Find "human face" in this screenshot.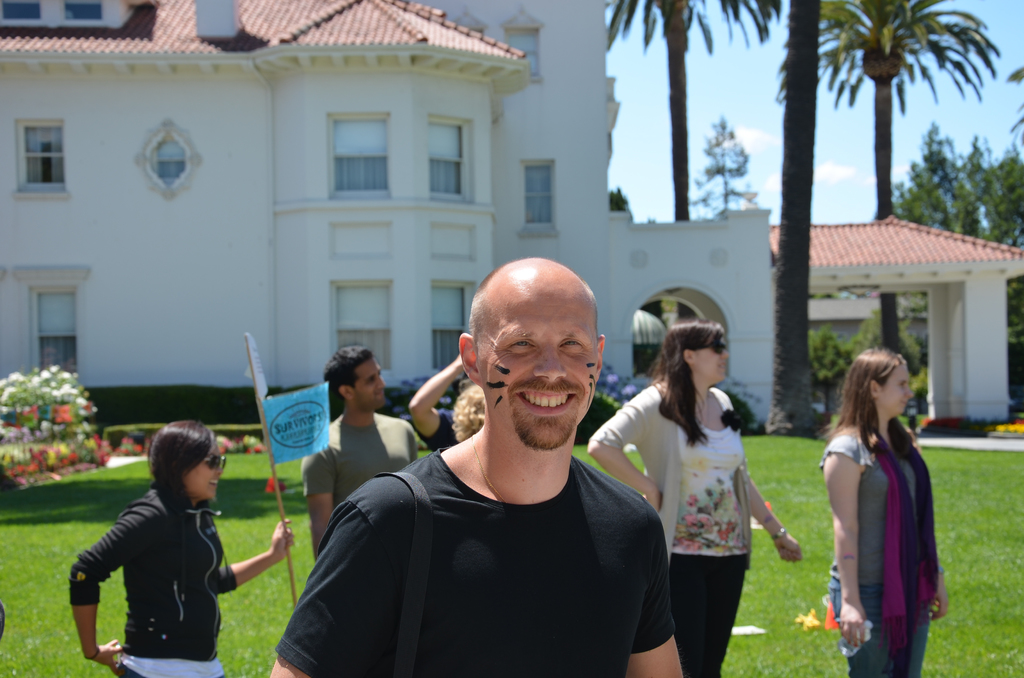
The bounding box for "human face" is x1=477, y1=282, x2=598, y2=449.
